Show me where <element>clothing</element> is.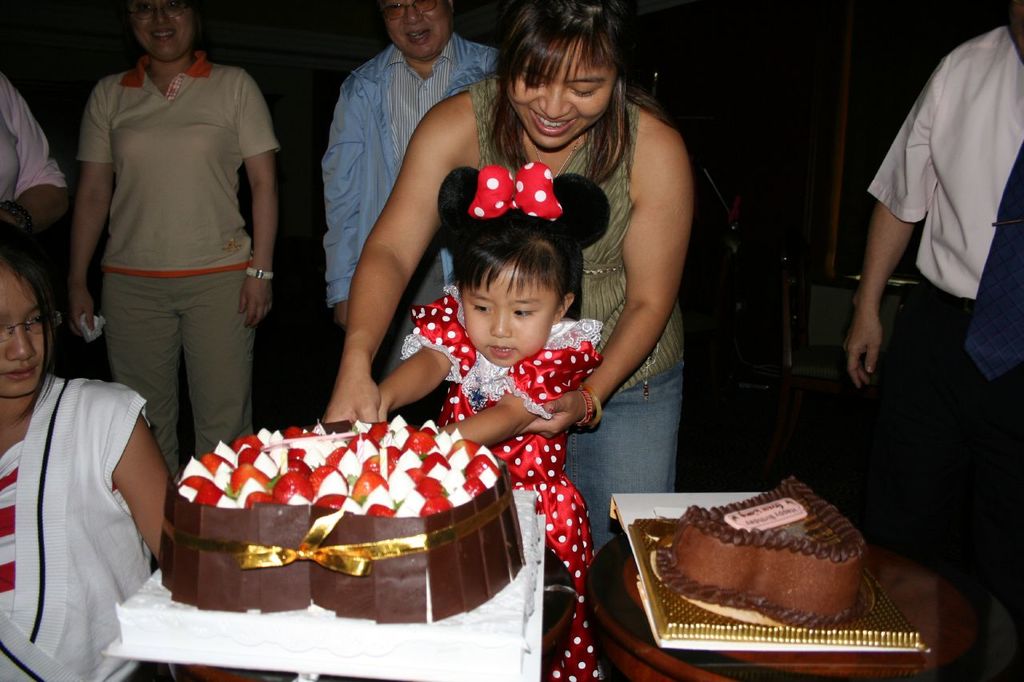
<element>clothing</element> is at [x1=861, y1=27, x2=1023, y2=299].
